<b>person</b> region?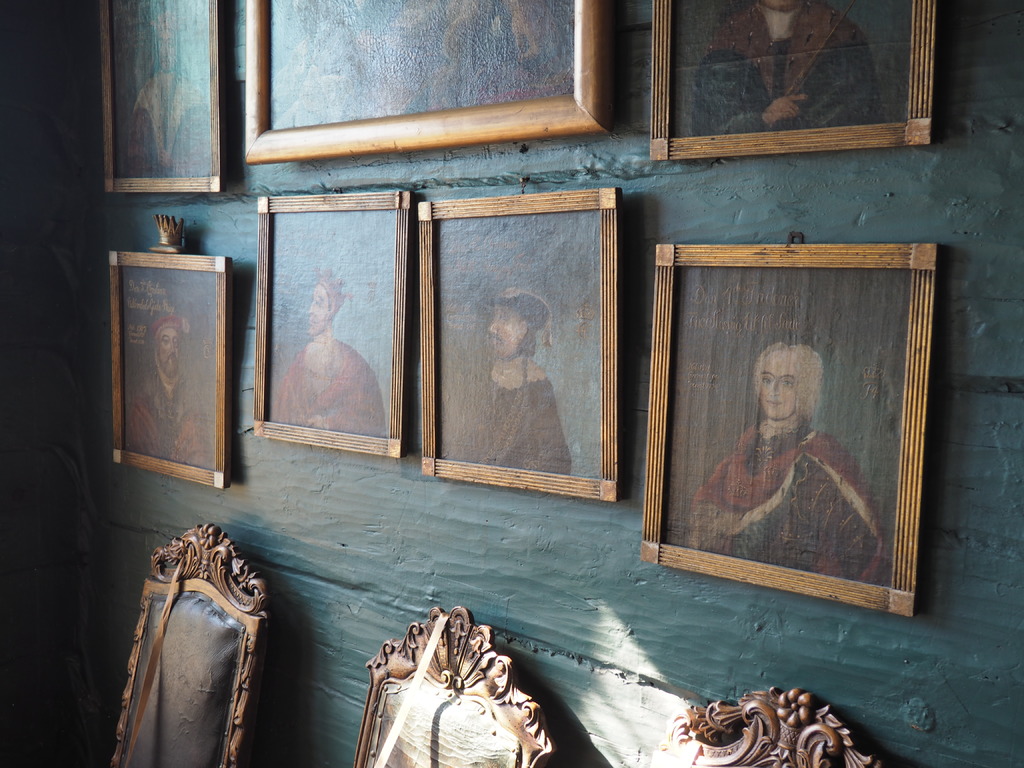
bbox=(118, 306, 218, 468)
